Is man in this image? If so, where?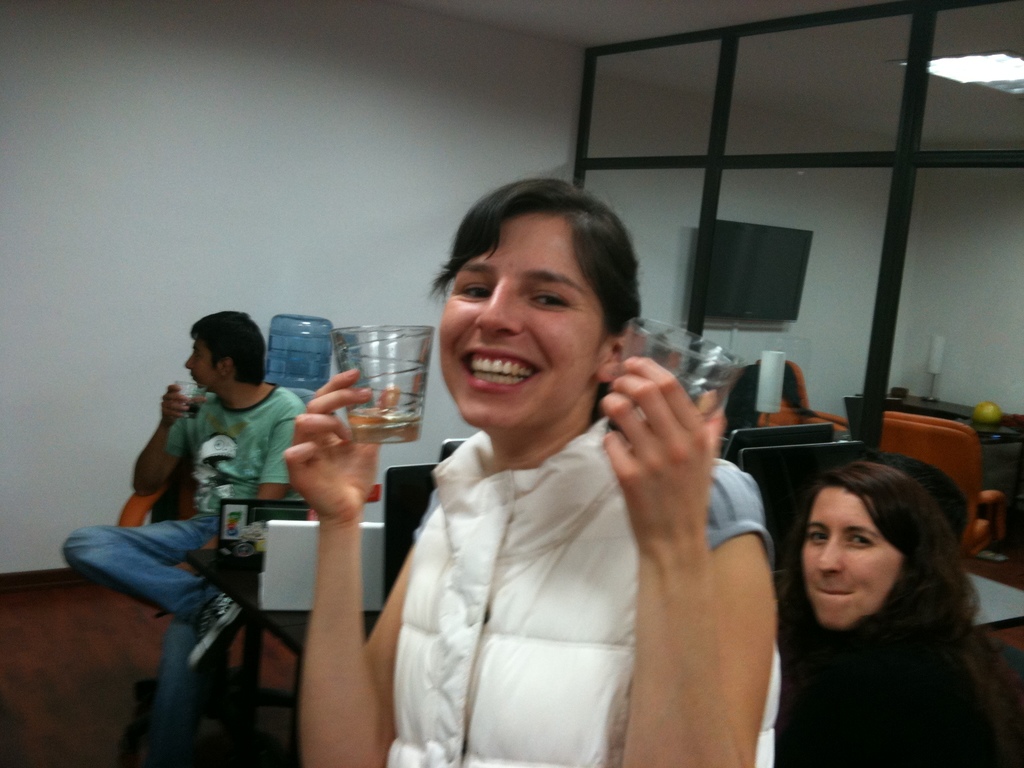
Yes, at 108 291 380 724.
